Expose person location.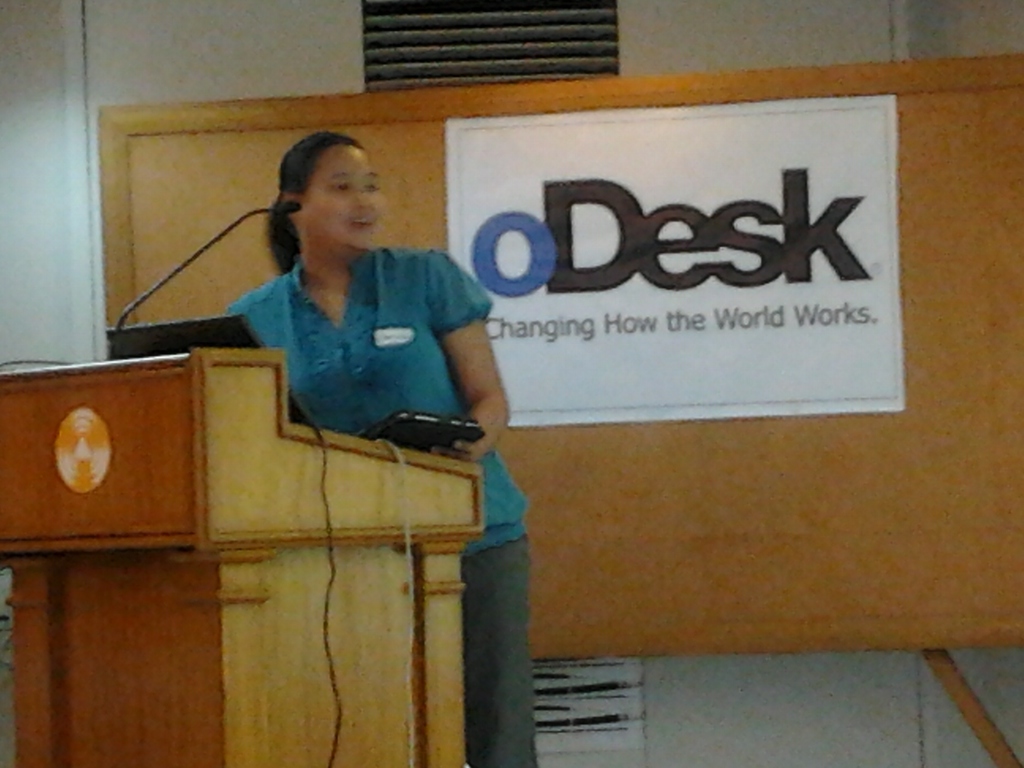
Exposed at [x1=227, y1=127, x2=538, y2=767].
